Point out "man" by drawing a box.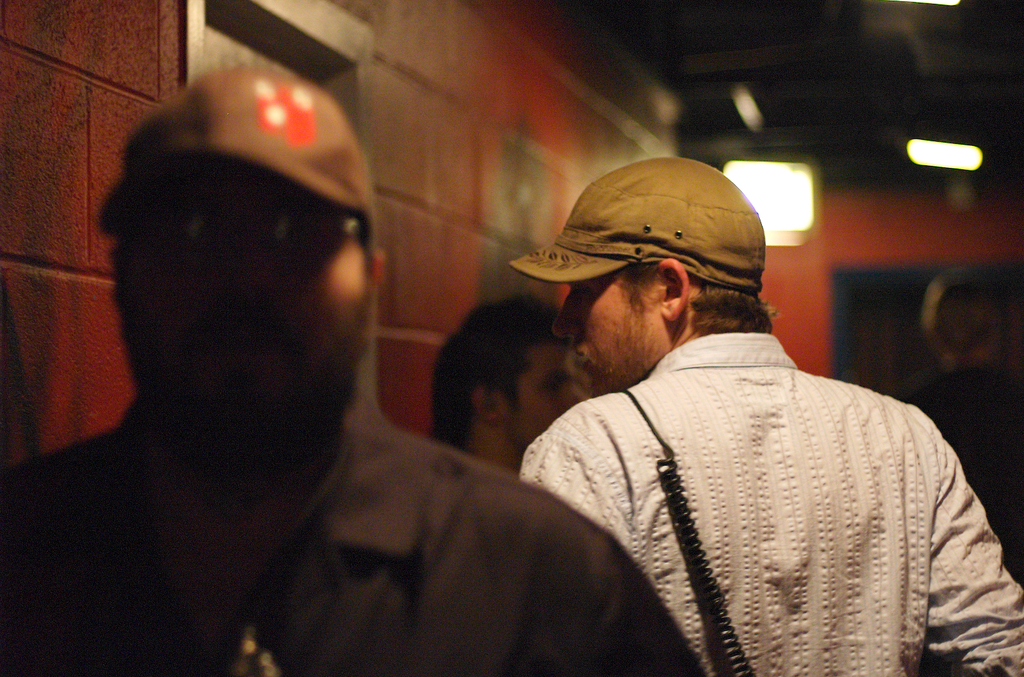
Rect(527, 159, 1023, 676).
